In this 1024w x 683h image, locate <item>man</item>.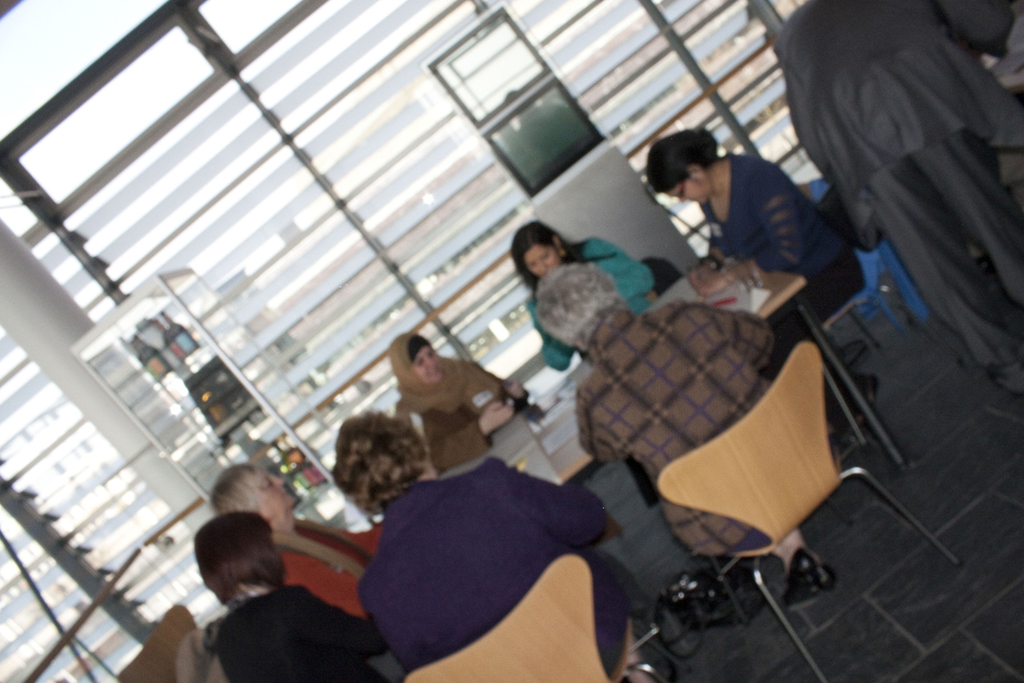
Bounding box: 773 0 1023 402.
